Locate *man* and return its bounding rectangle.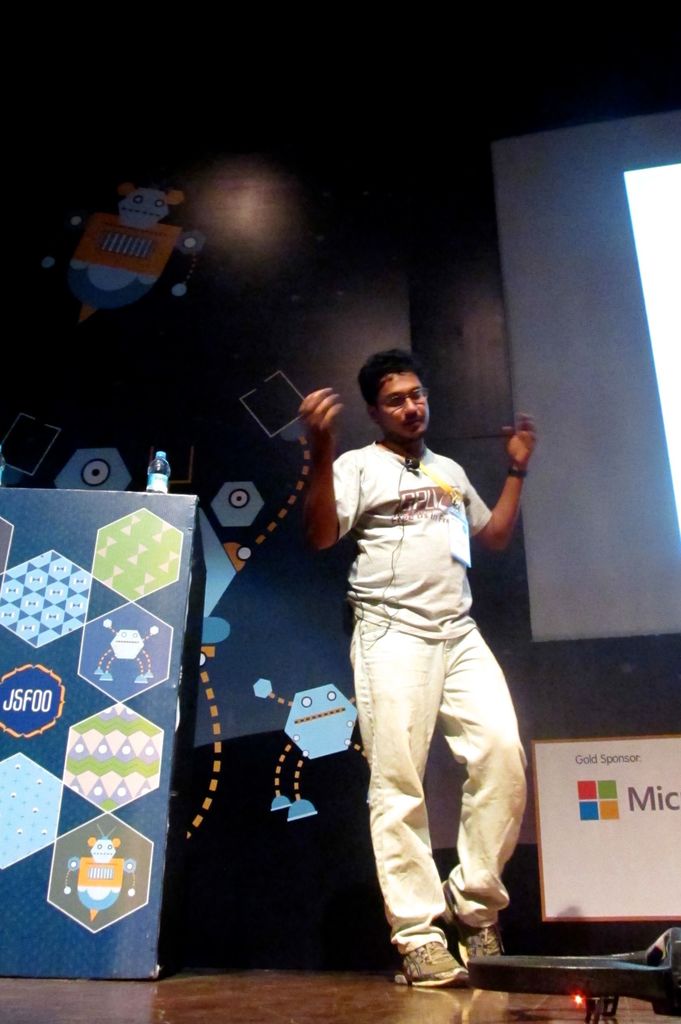
bbox=(317, 307, 537, 1011).
